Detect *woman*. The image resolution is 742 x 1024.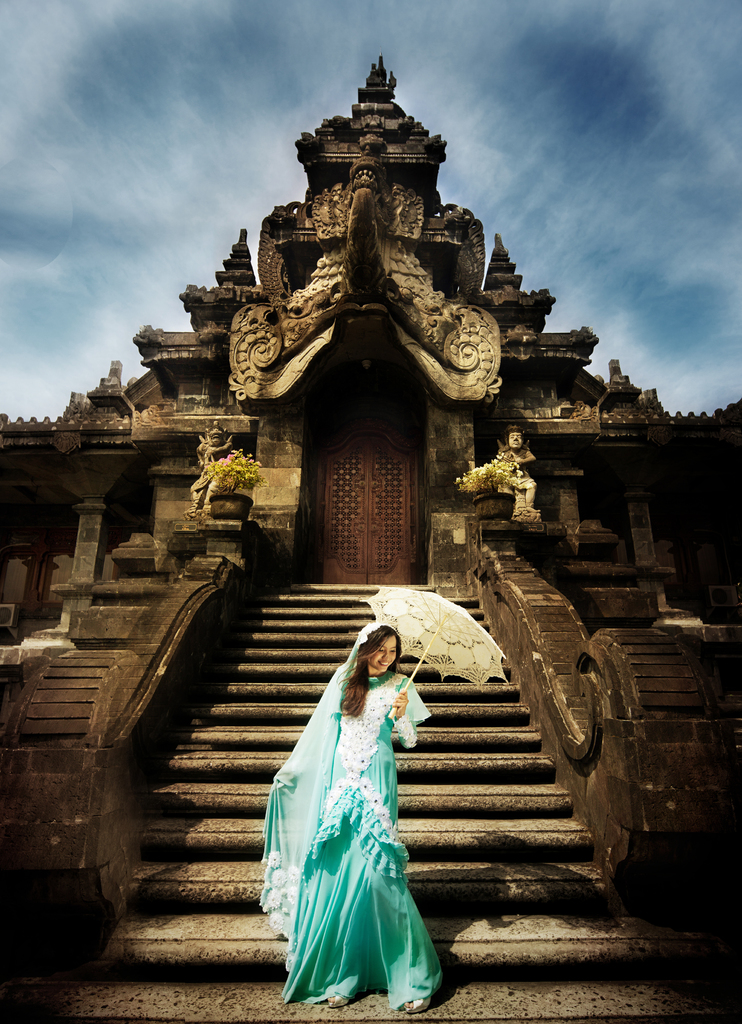
select_region(271, 611, 447, 993).
